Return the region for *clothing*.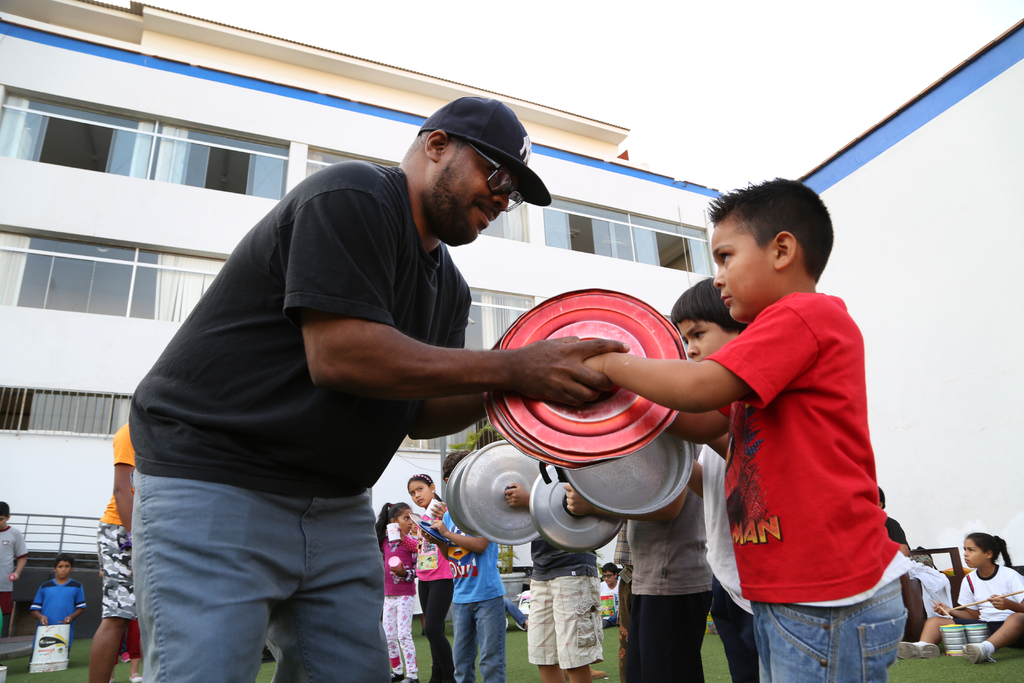
[132,163,471,506].
